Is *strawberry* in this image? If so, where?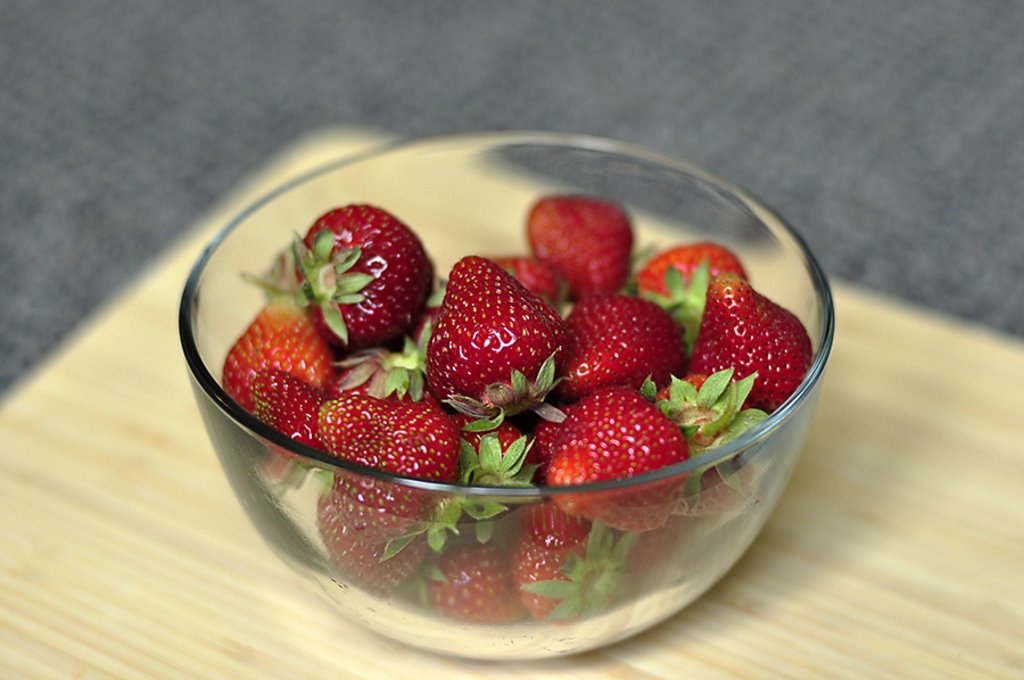
Yes, at {"x1": 223, "y1": 287, "x2": 345, "y2": 423}.
